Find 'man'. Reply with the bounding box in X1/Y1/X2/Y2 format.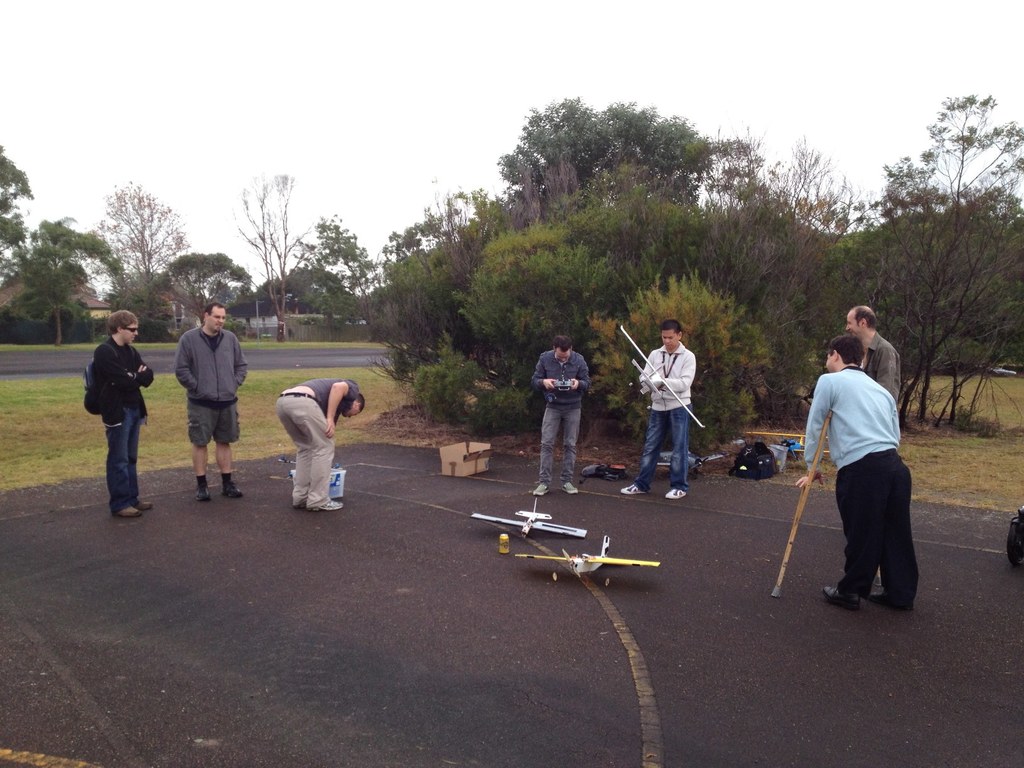
844/305/903/414.
